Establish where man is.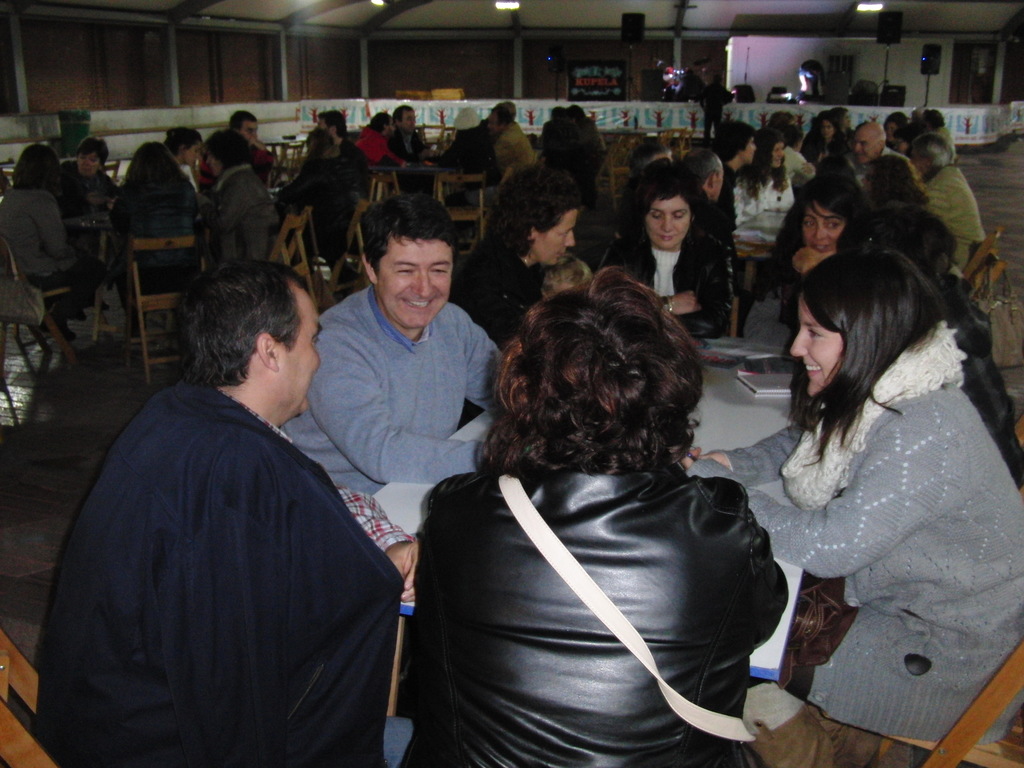
Established at bbox=(17, 252, 426, 761).
